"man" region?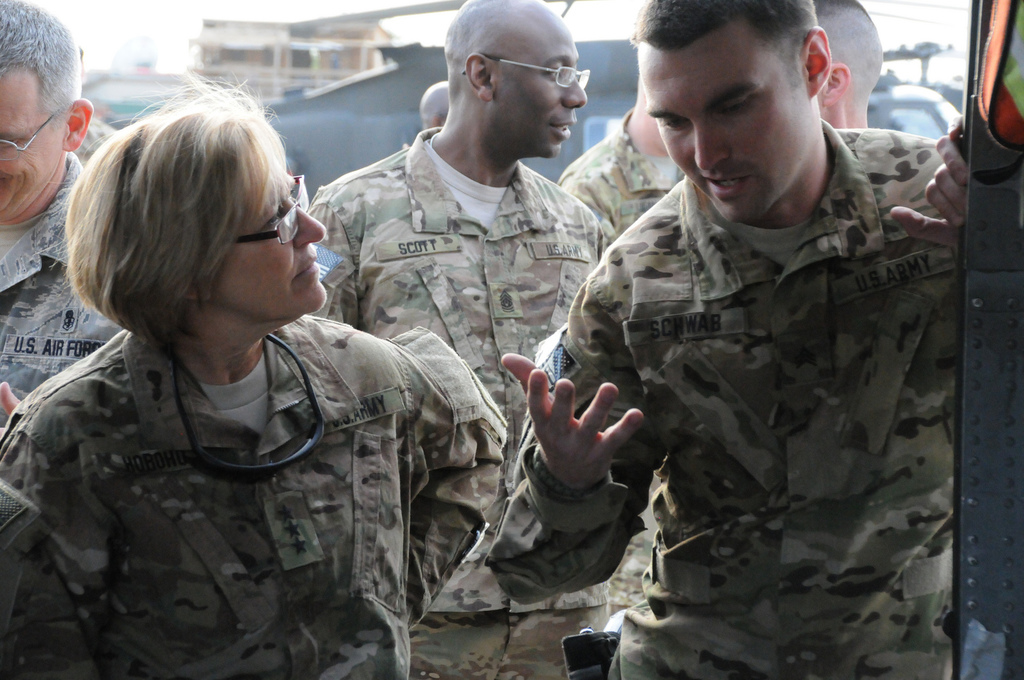
(815, 0, 899, 139)
